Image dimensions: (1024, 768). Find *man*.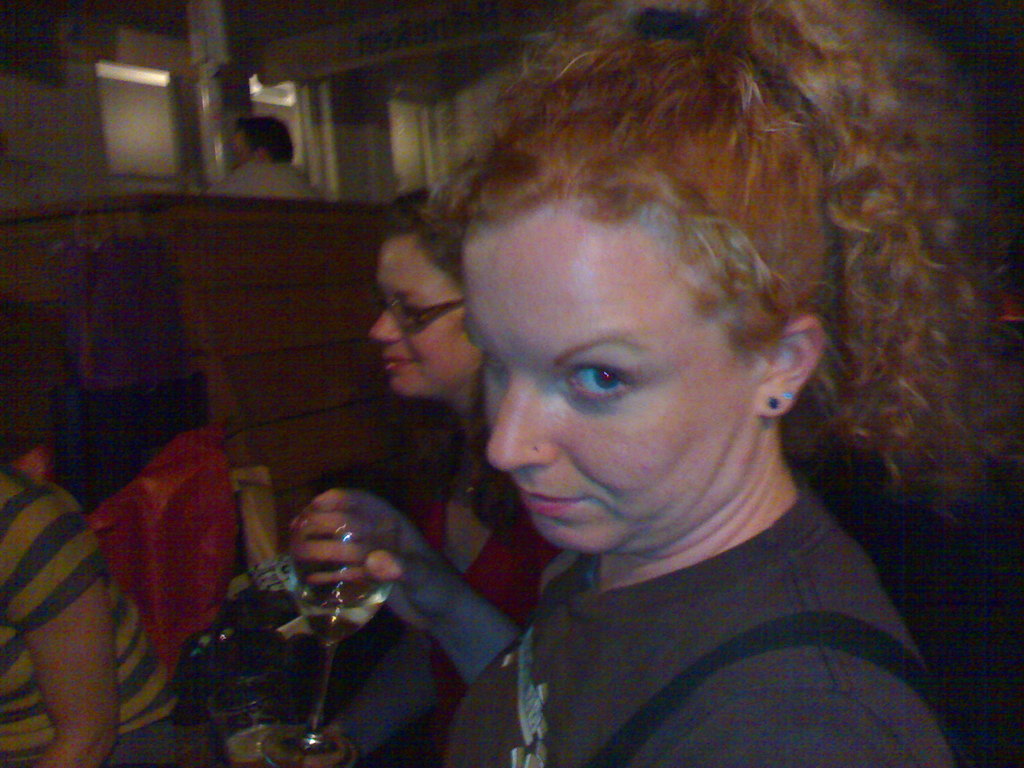
203 108 331 194.
